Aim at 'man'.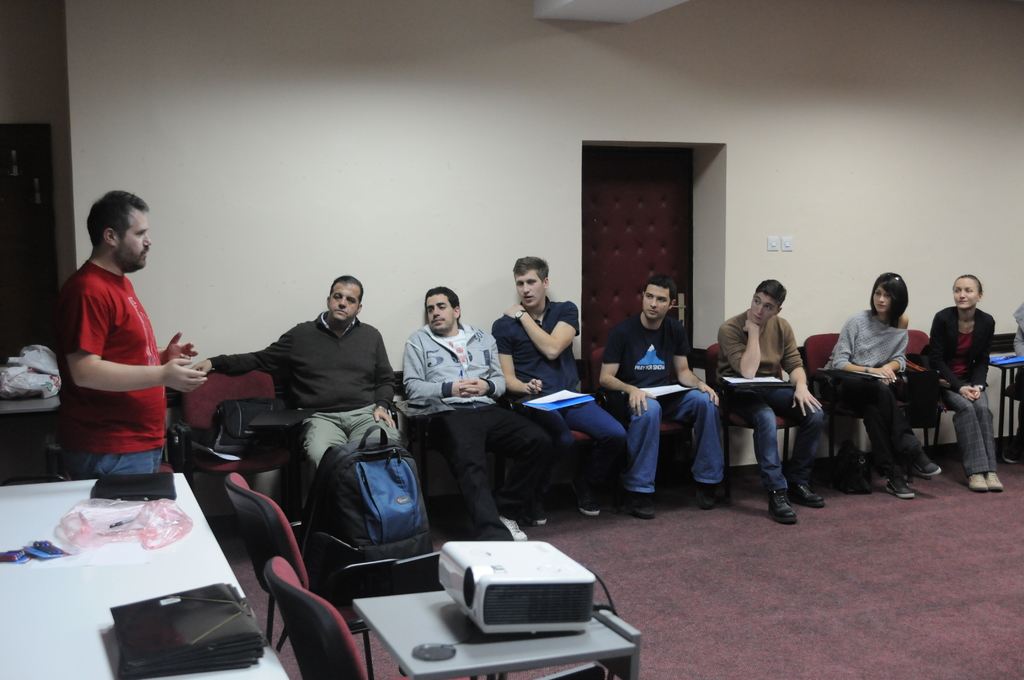
Aimed at 708/277/825/534.
